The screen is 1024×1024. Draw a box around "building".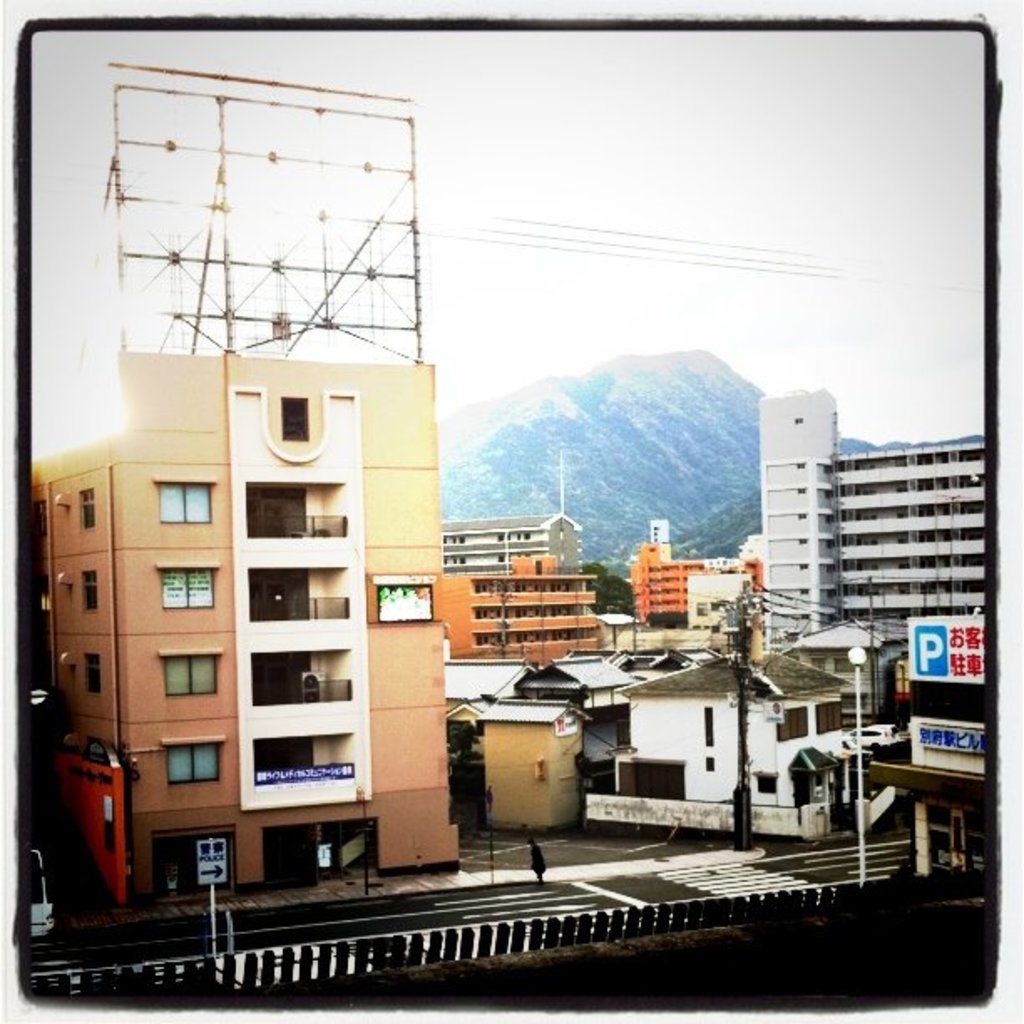
crop(631, 646, 857, 808).
